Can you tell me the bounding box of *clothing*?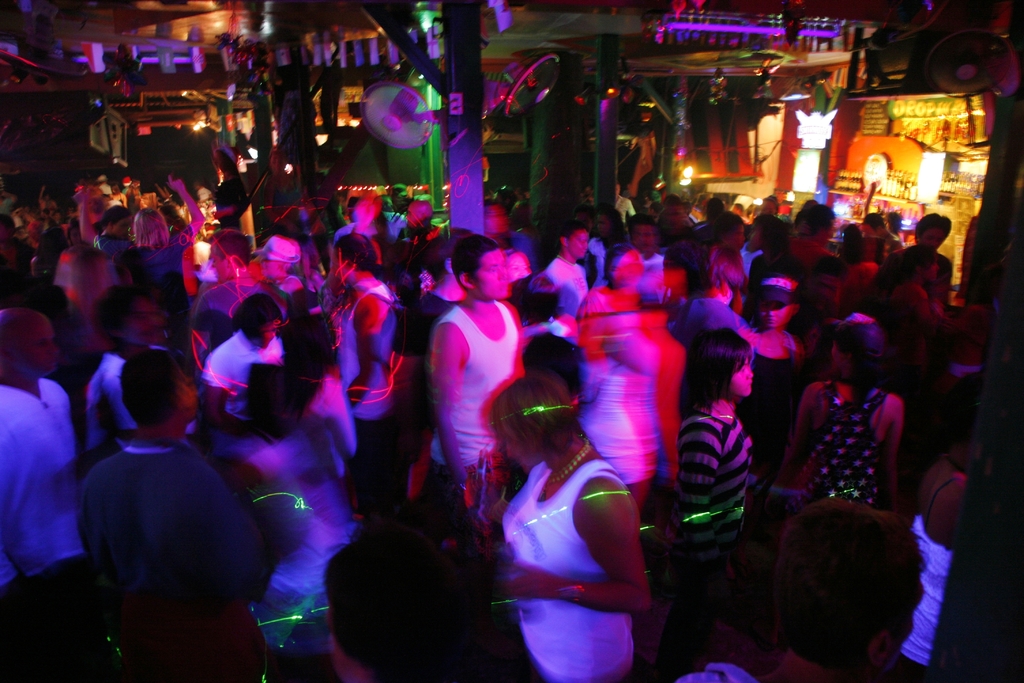
(x1=205, y1=334, x2=285, y2=449).
